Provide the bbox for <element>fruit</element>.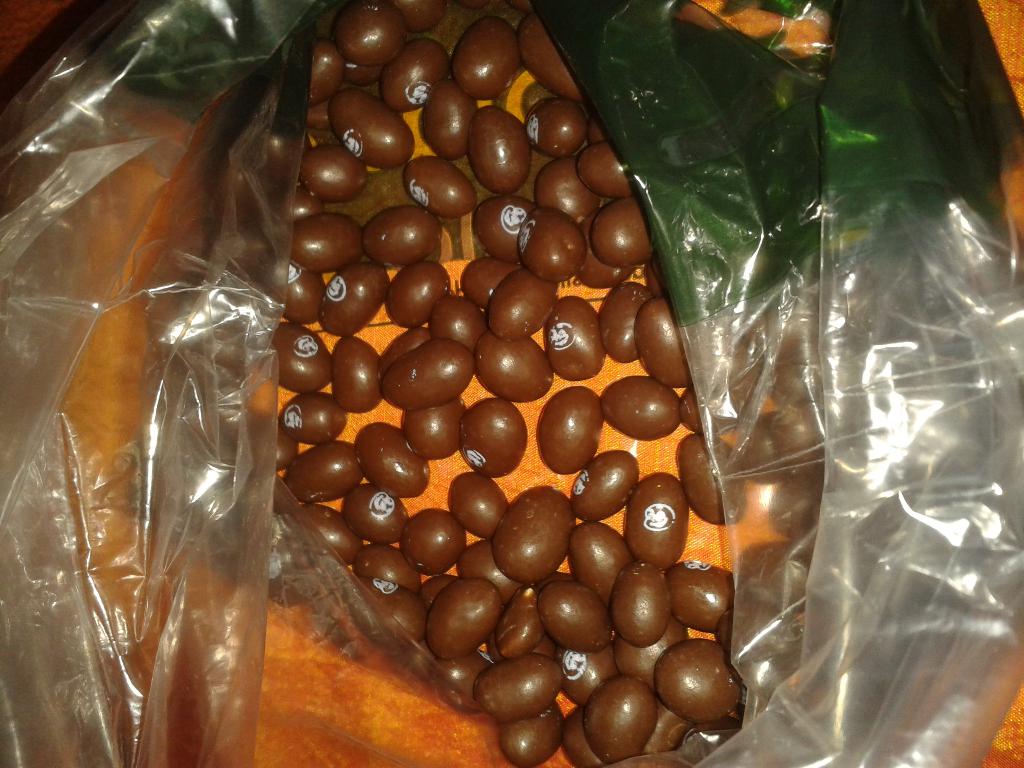
x1=652 y1=644 x2=746 y2=744.
